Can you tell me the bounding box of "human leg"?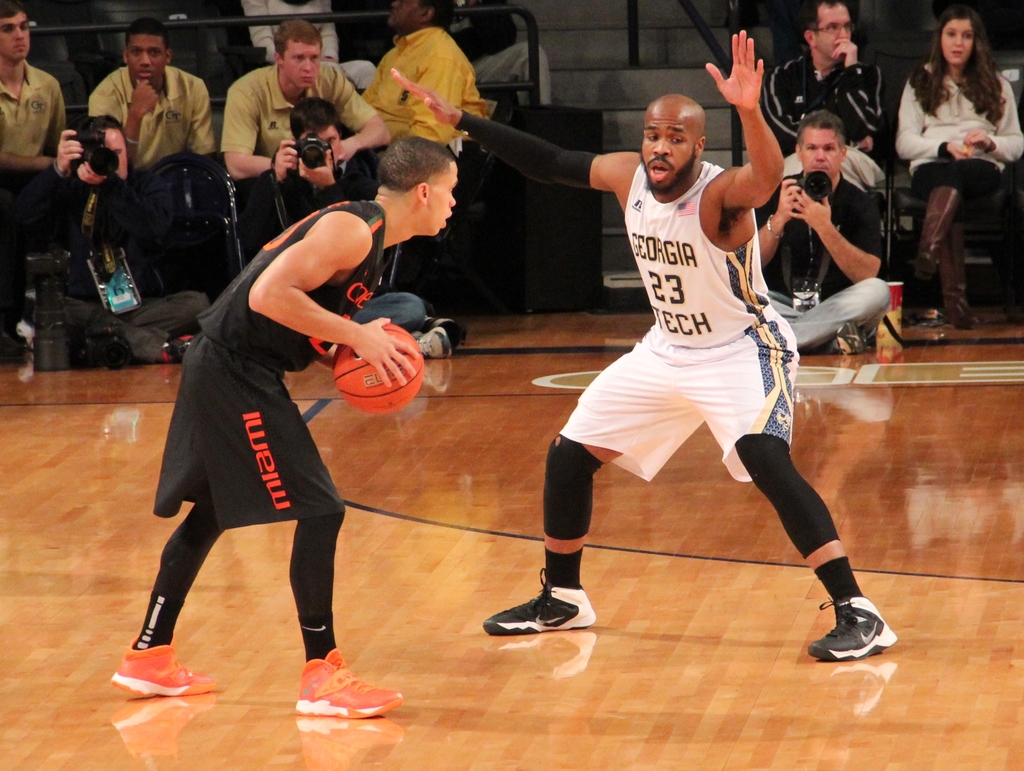
rect(939, 194, 977, 320).
